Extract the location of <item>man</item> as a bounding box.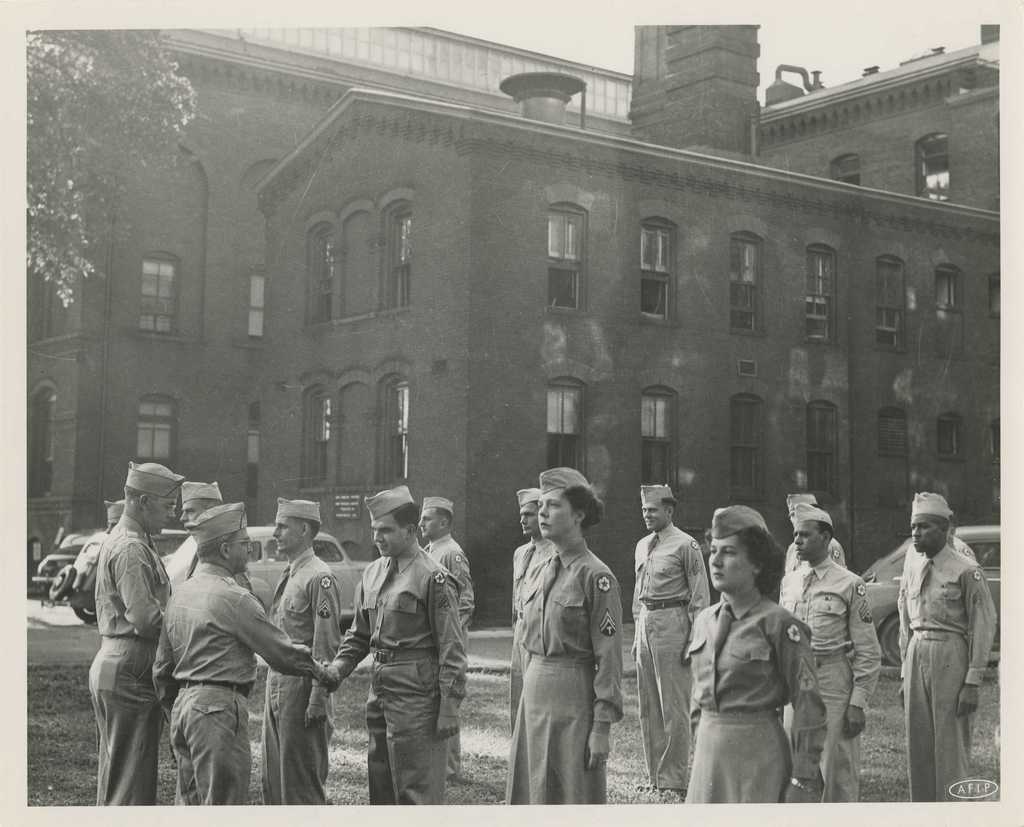
locate(418, 494, 476, 627).
